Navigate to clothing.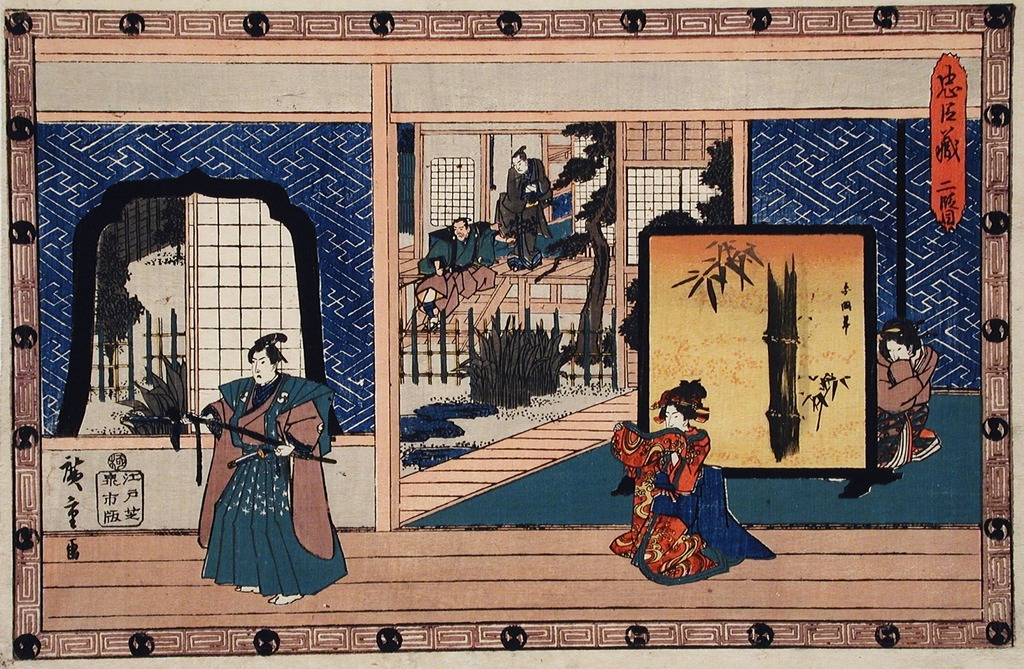
Navigation target: x1=202 y1=369 x2=349 y2=593.
